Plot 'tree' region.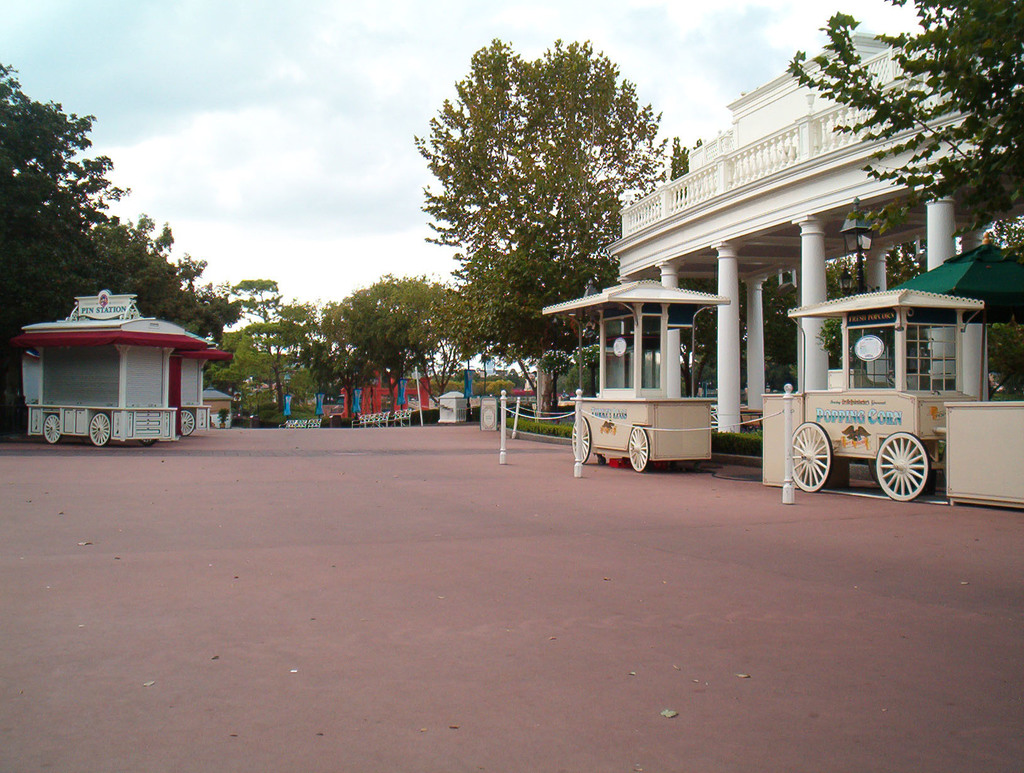
Plotted at bbox=(336, 269, 451, 418).
